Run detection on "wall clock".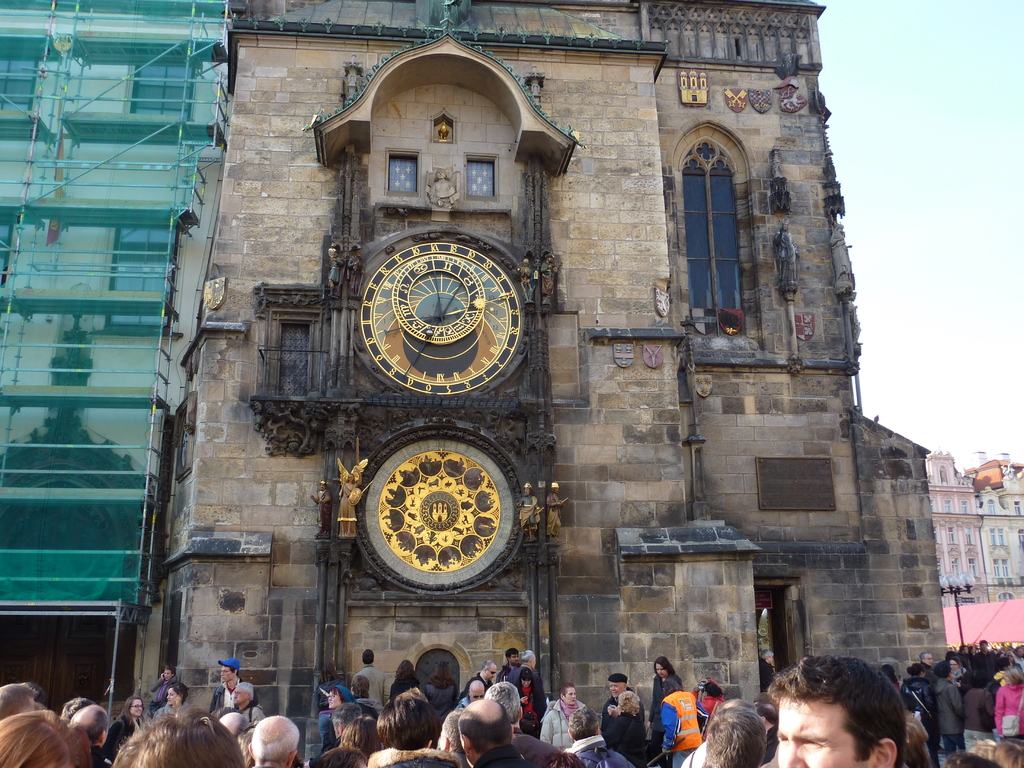
Result: left=343, top=228, right=536, bottom=404.
